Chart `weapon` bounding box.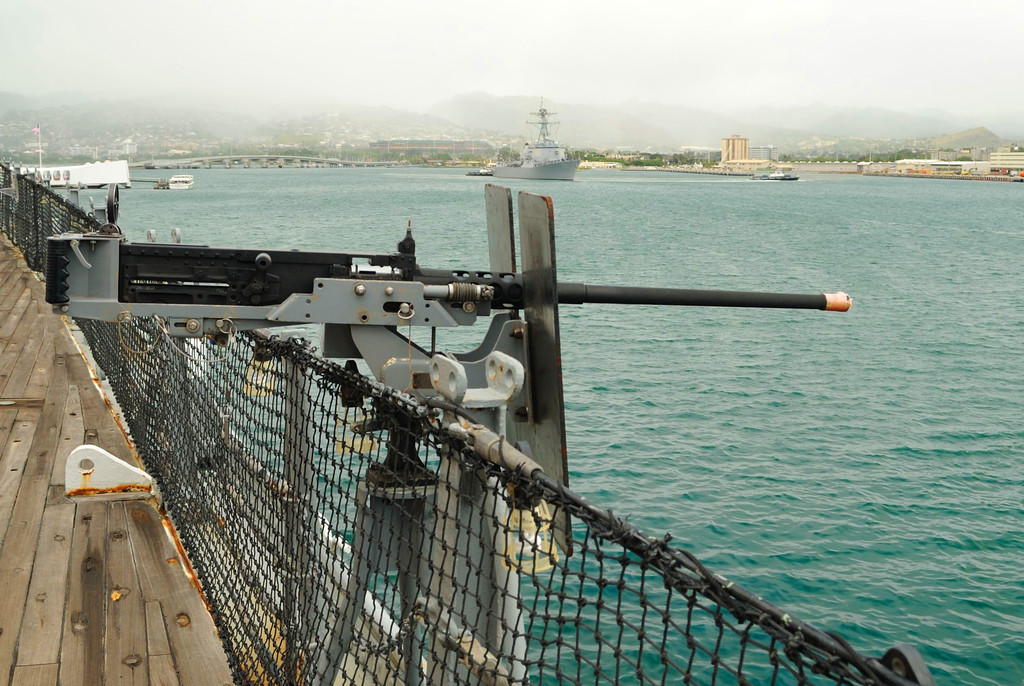
Charted: box=[54, 184, 804, 418].
